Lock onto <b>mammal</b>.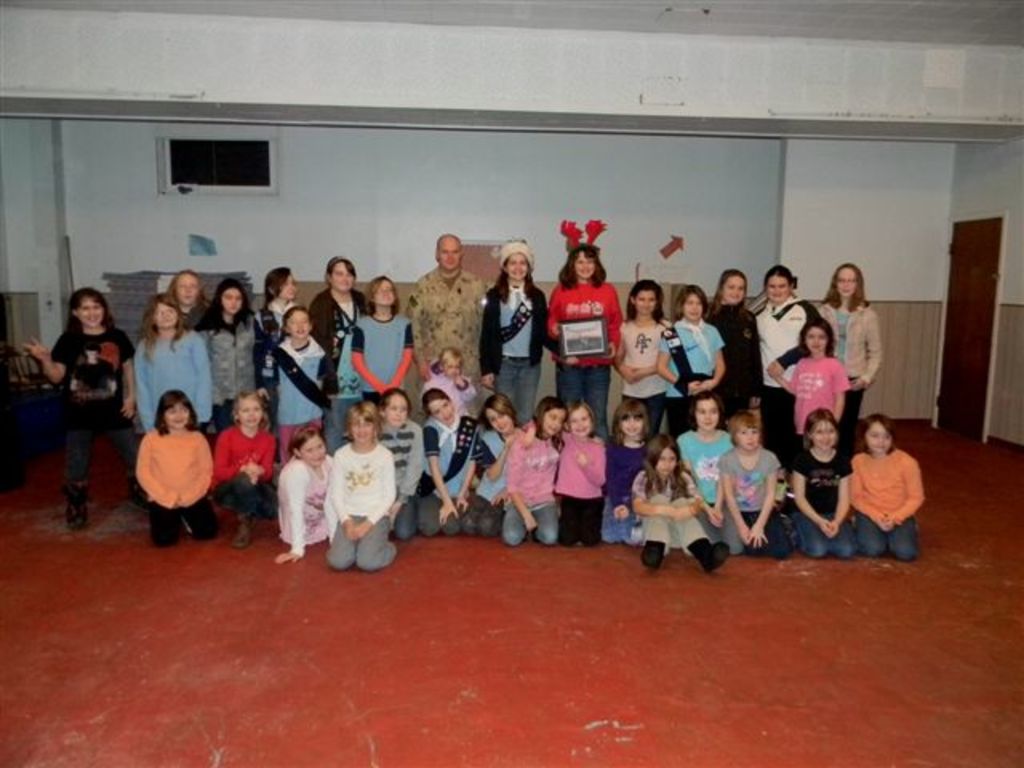
Locked: pyautogui.locateOnScreen(195, 275, 267, 443).
